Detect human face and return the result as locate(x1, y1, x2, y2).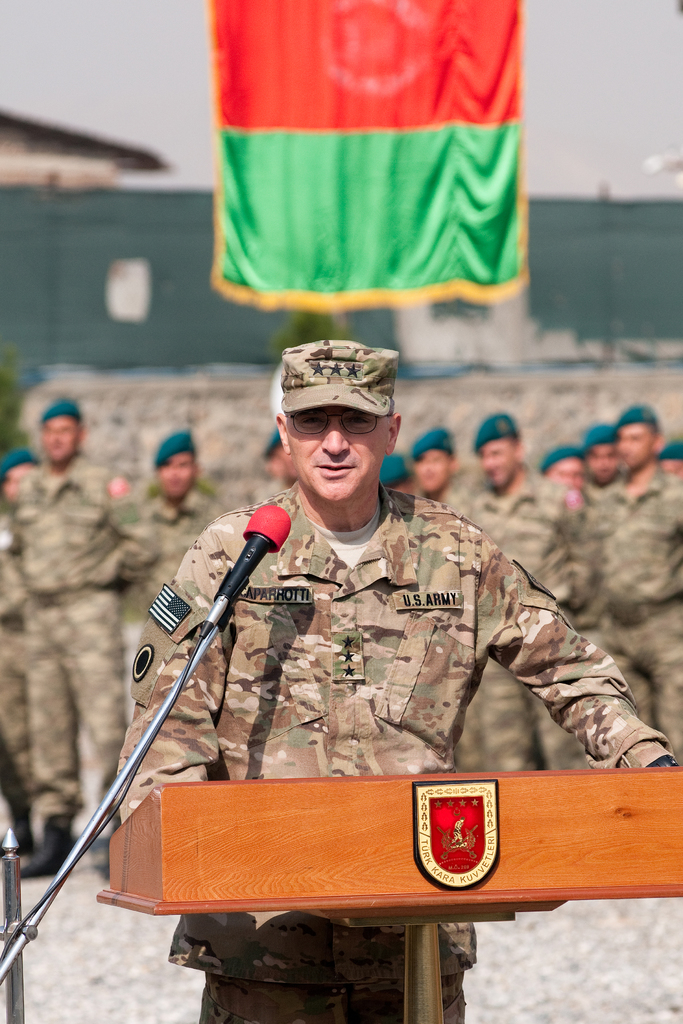
locate(408, 445, 454, 492).
